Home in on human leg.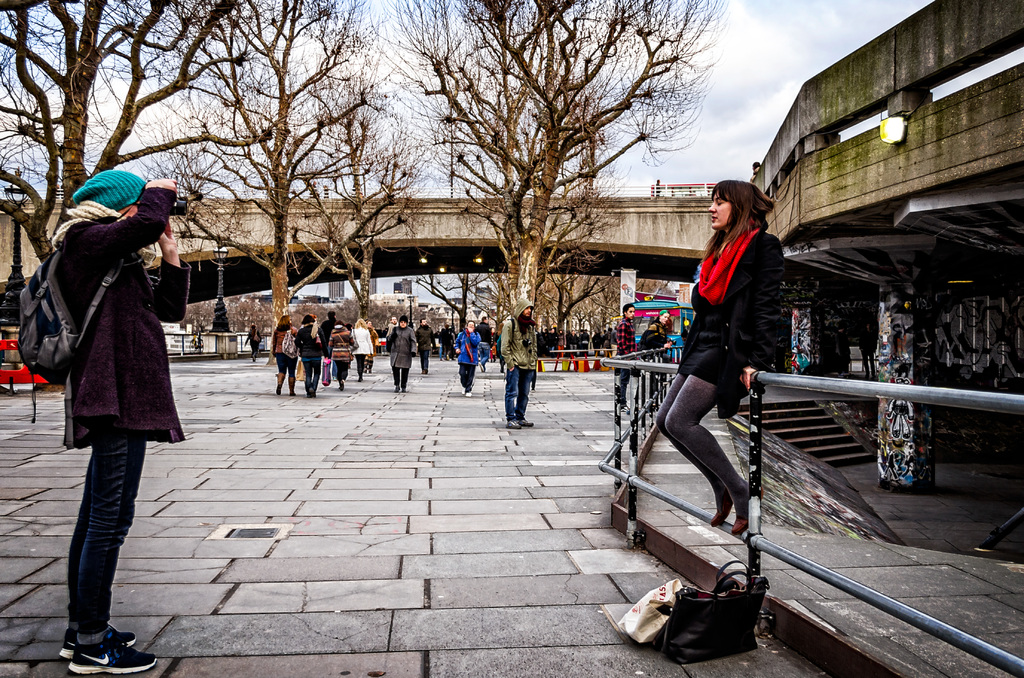
Homed in at <bbox>394, 365, 399, 389</bbox>.
